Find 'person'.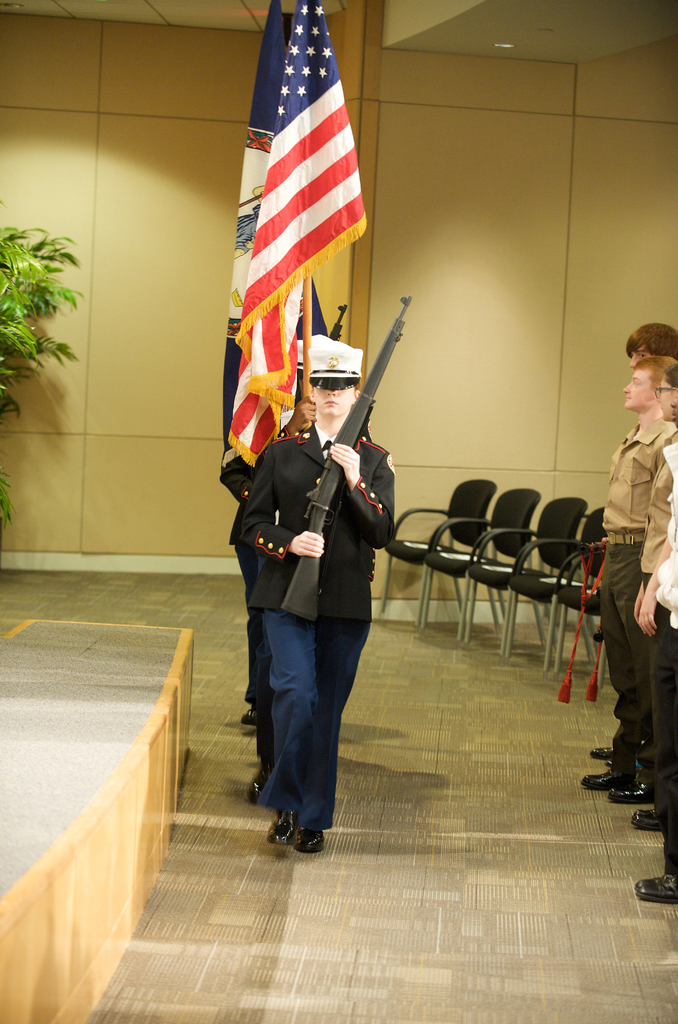
[left=595, top=362, right=669, bottom=796].
